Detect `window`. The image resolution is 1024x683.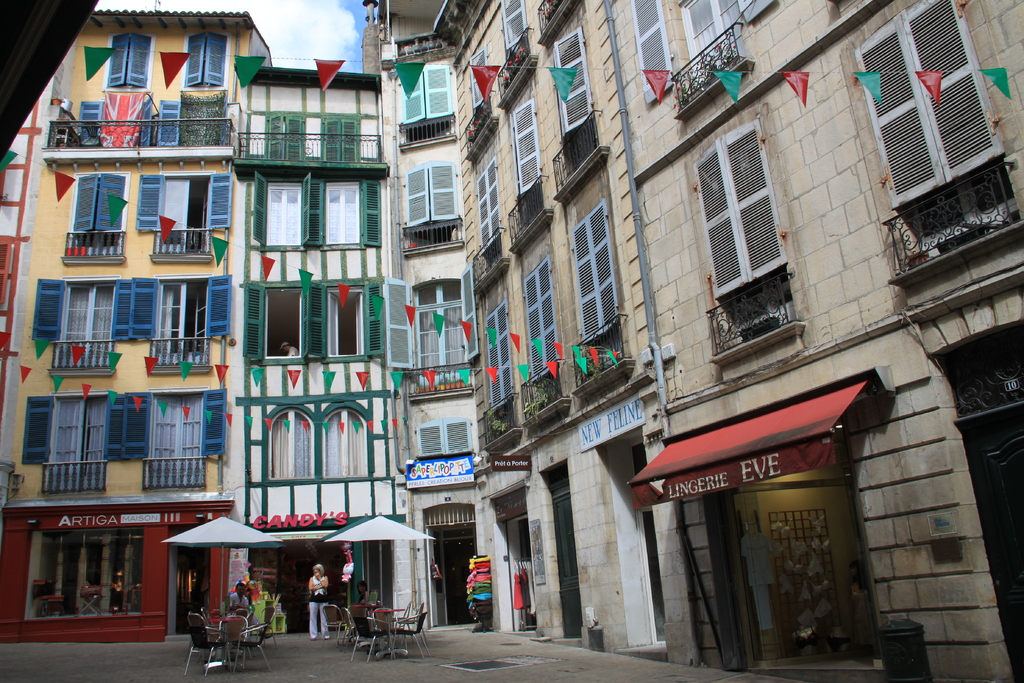
bbox(79, 170, 129, 233).
